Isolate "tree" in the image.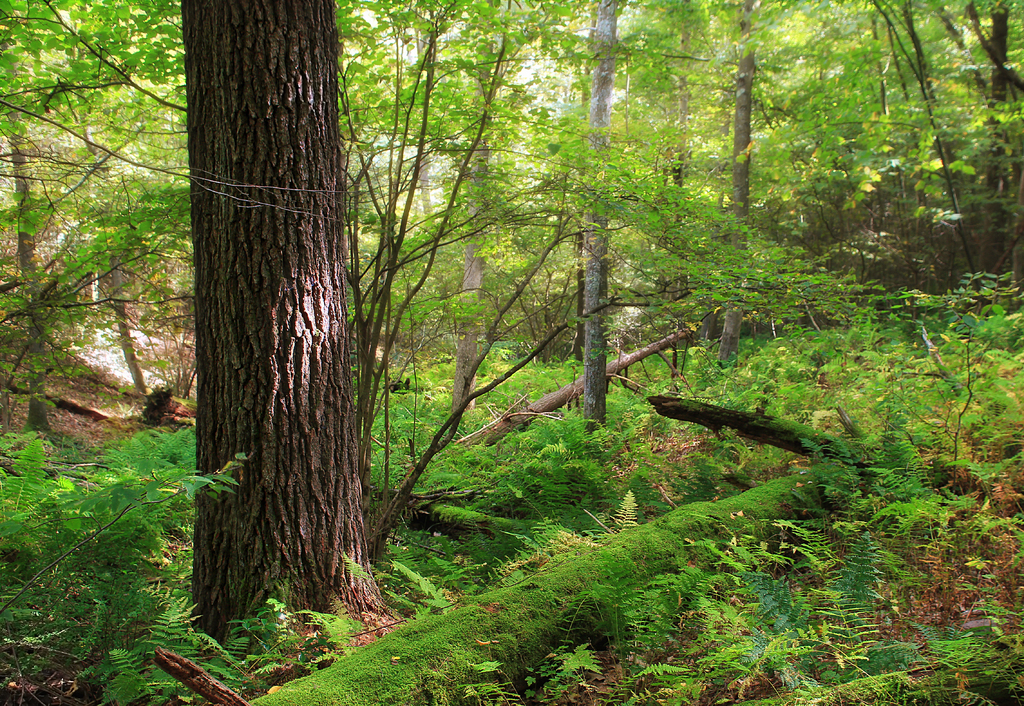
Isolated region: x1=307 y1=0 x2=528 y2=475.
